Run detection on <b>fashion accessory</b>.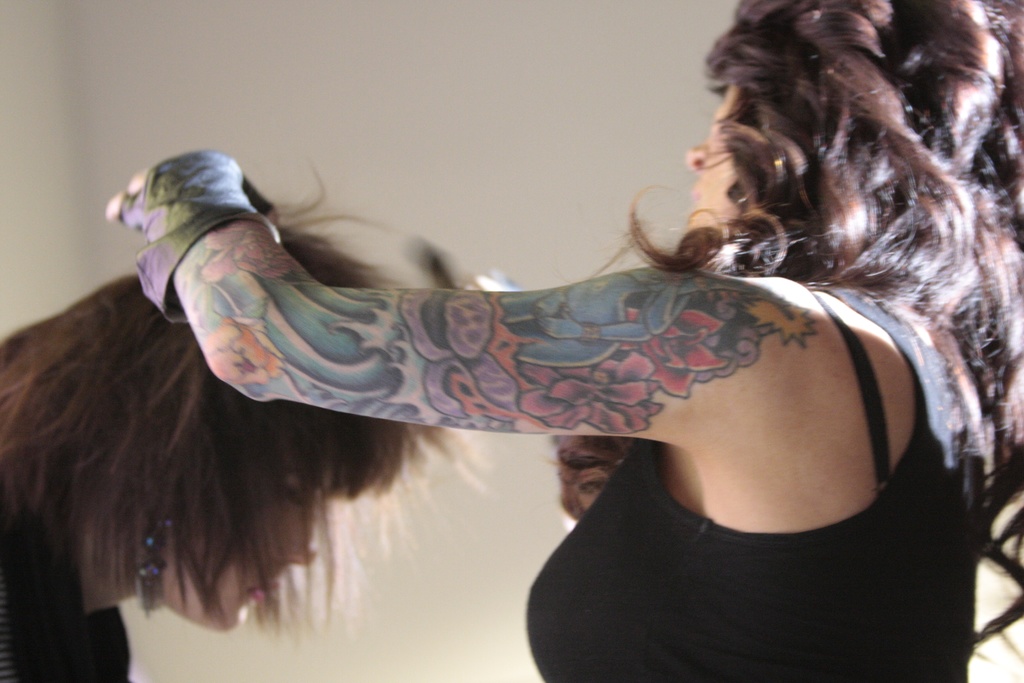
Result: [127,488,173,618].
